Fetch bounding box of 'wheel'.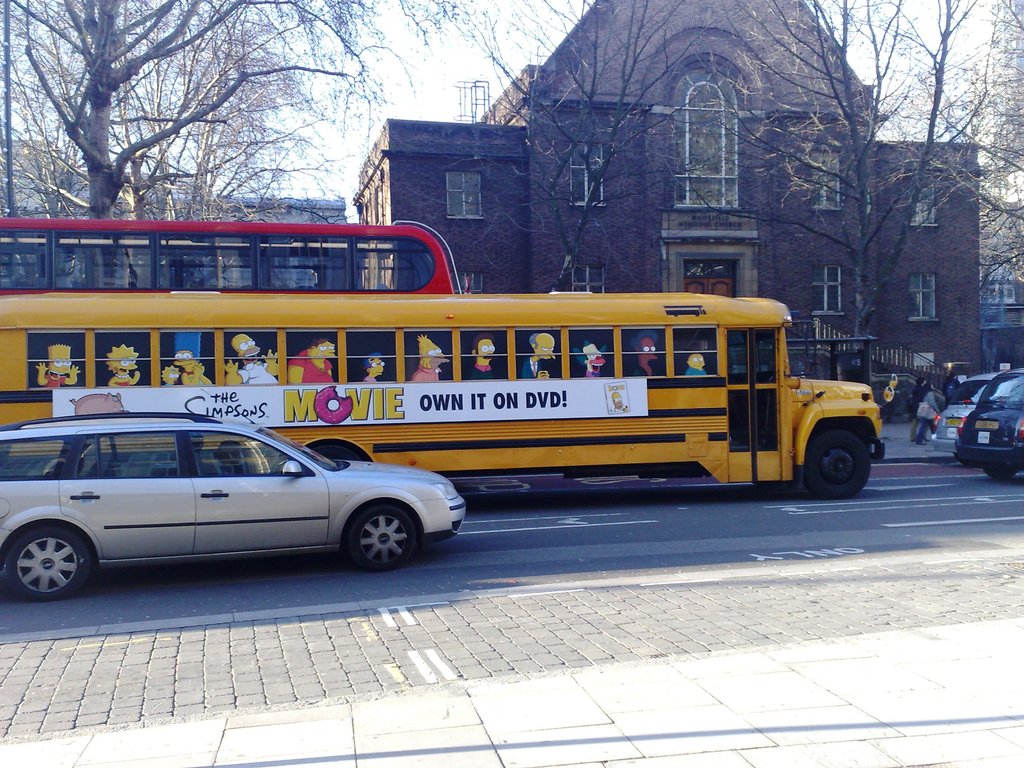
Bbox: l=346, t=501, r=422, b=570.
